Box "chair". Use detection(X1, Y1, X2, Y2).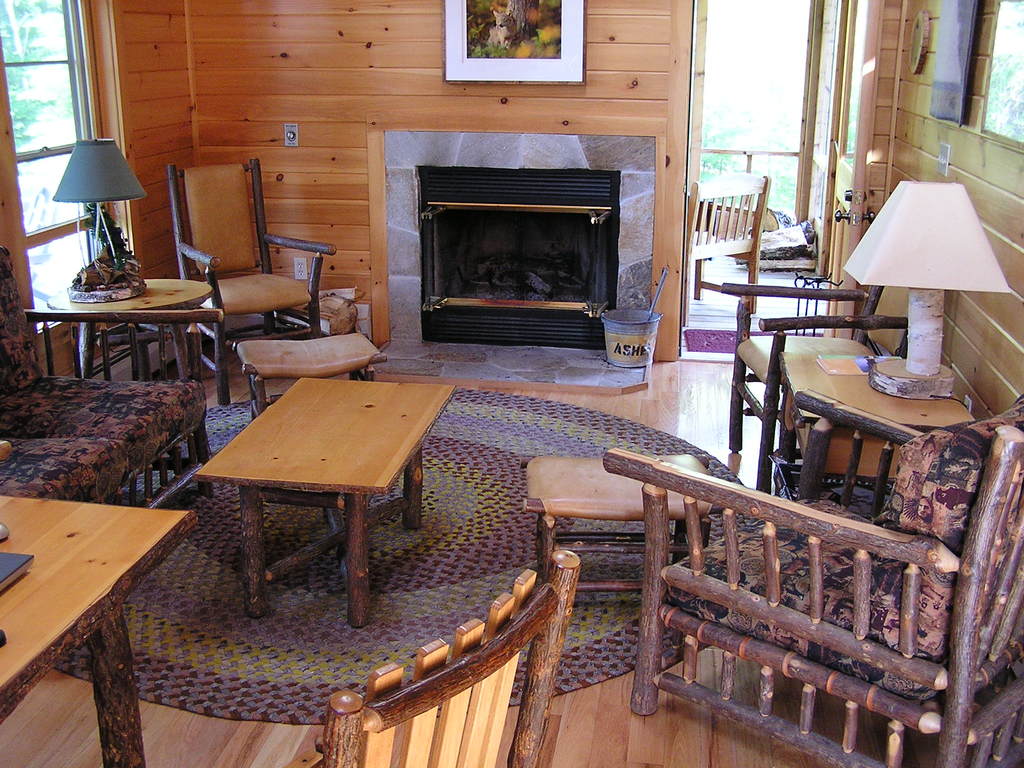
detection(0, 244, 225, 515).
